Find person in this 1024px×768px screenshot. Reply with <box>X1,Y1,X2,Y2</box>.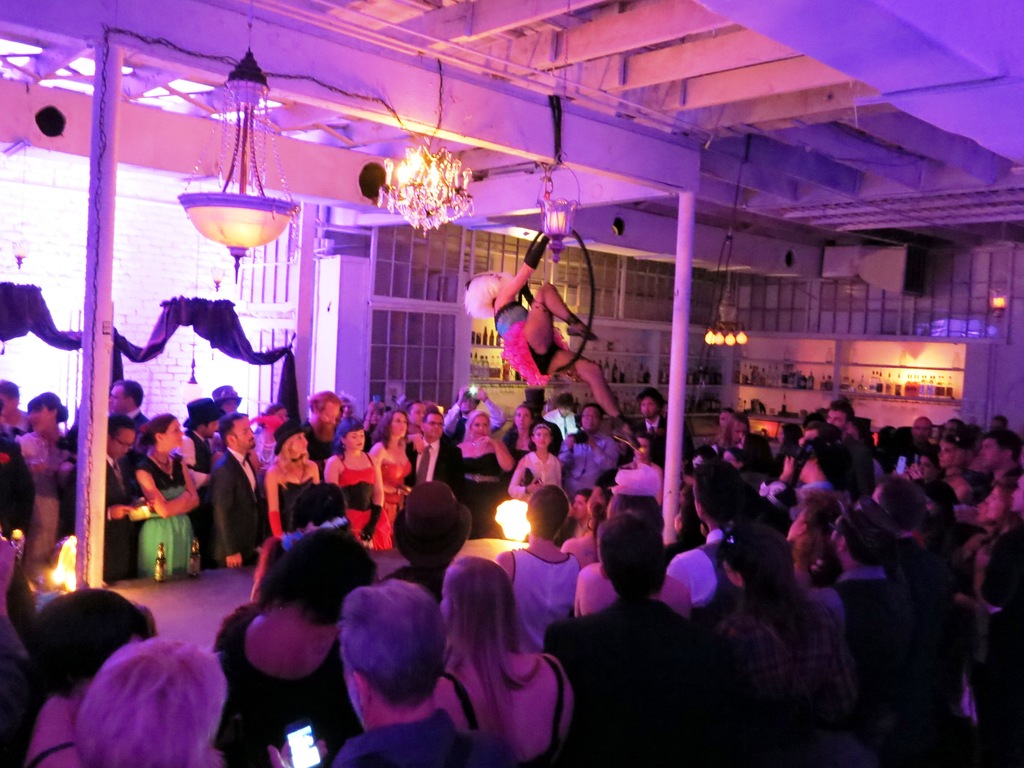
<box>809,503,922,767</box>.
